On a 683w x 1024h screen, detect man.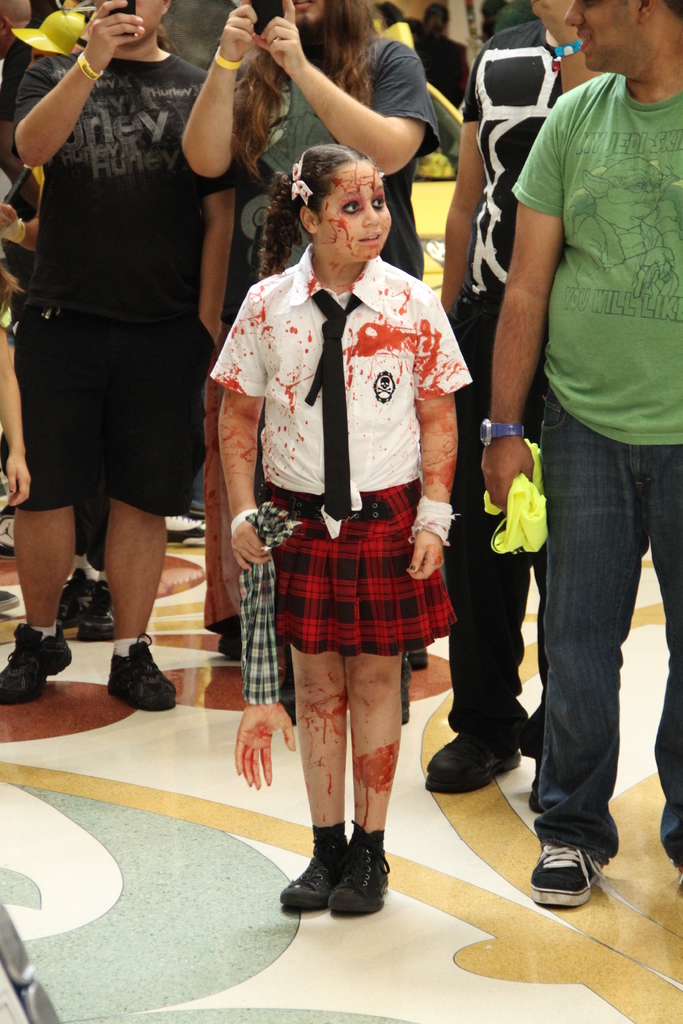
<region>436, 0, 619, 794</region>.
